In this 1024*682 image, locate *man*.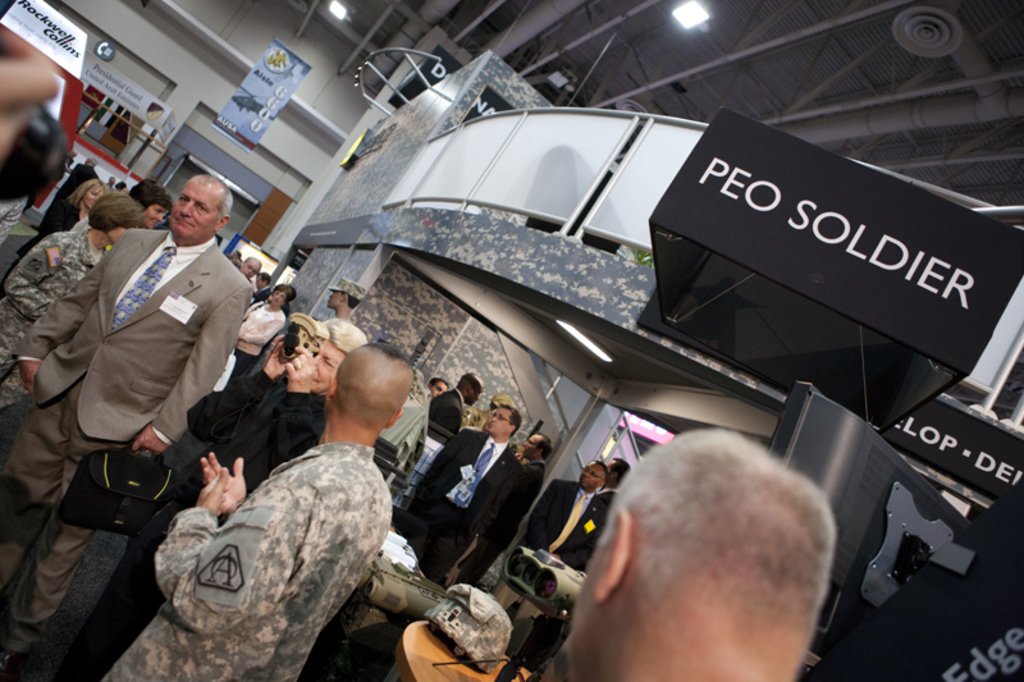
Bounding box: 390 402 526 586.
